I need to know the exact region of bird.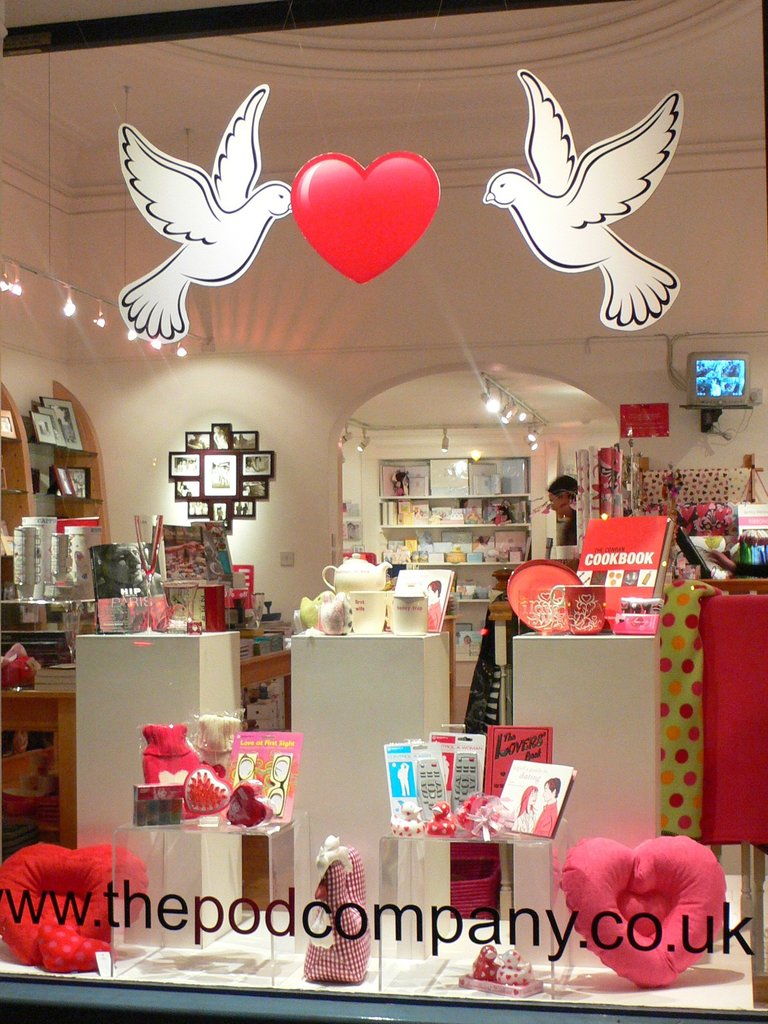
Region: [left=482, top=68, right=685, bottom=333].
